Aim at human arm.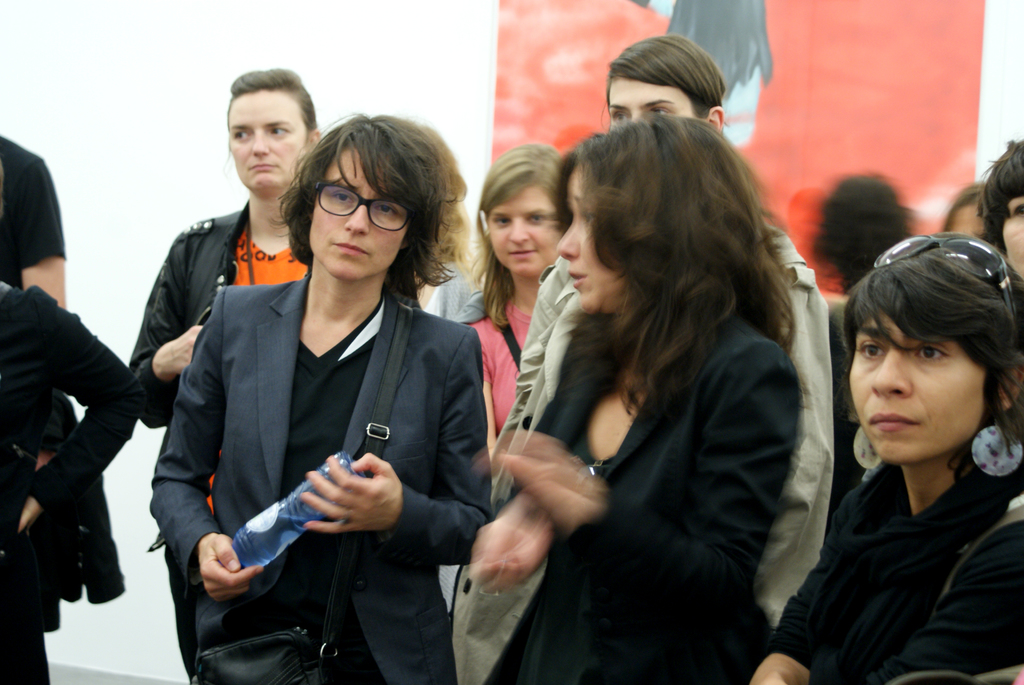
Aimed at 750,512,855,684.
